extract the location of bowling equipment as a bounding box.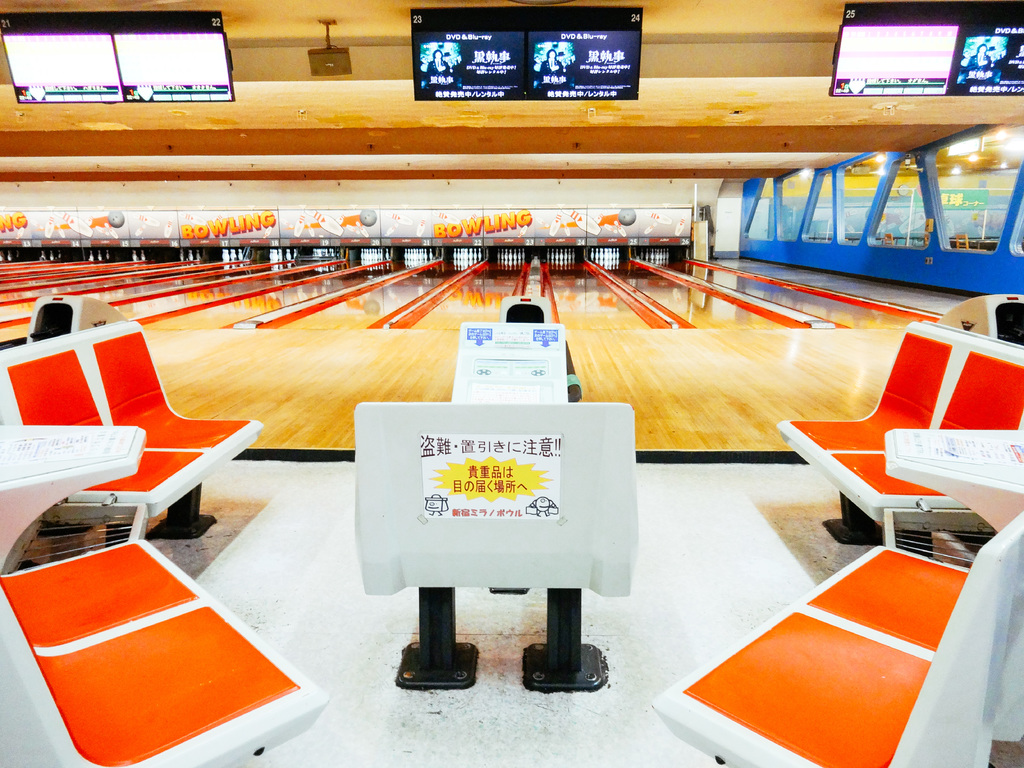
detection(594, 211, 607, 223).
